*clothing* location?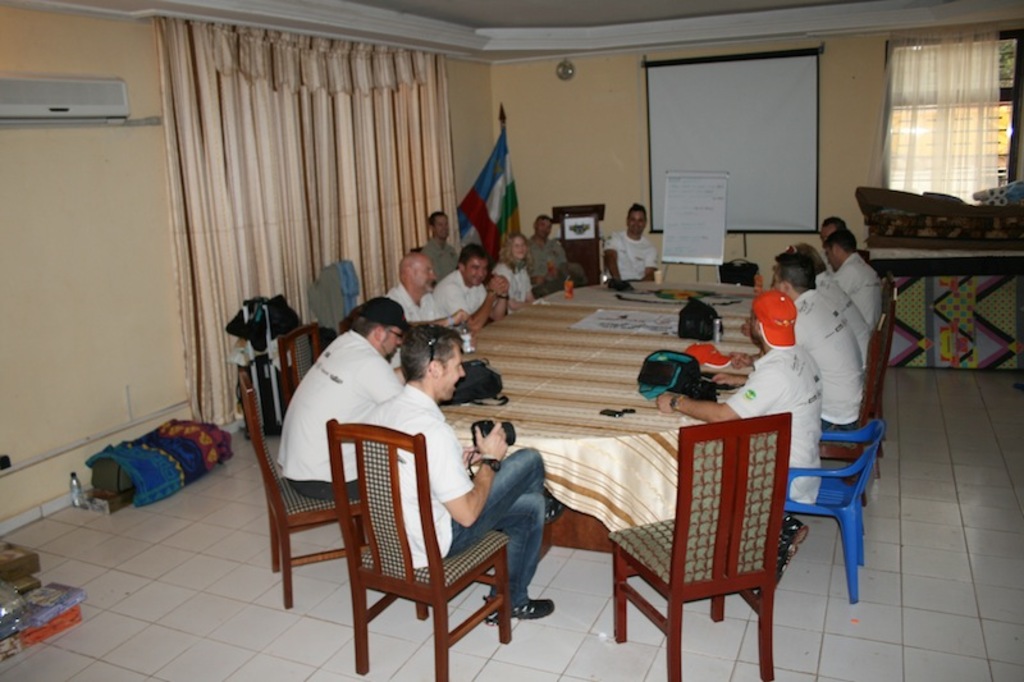
pyautogui.locateOnScreen(274, 328, 398, 495)
